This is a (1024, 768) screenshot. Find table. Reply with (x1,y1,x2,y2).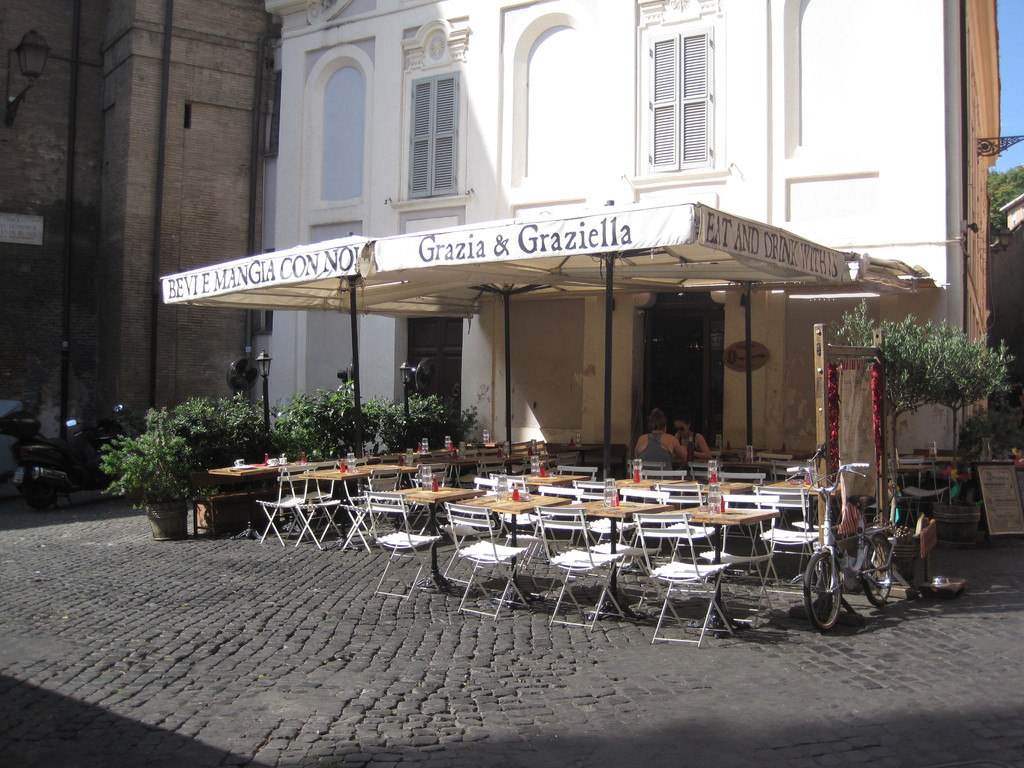
(655,503,779,636).
